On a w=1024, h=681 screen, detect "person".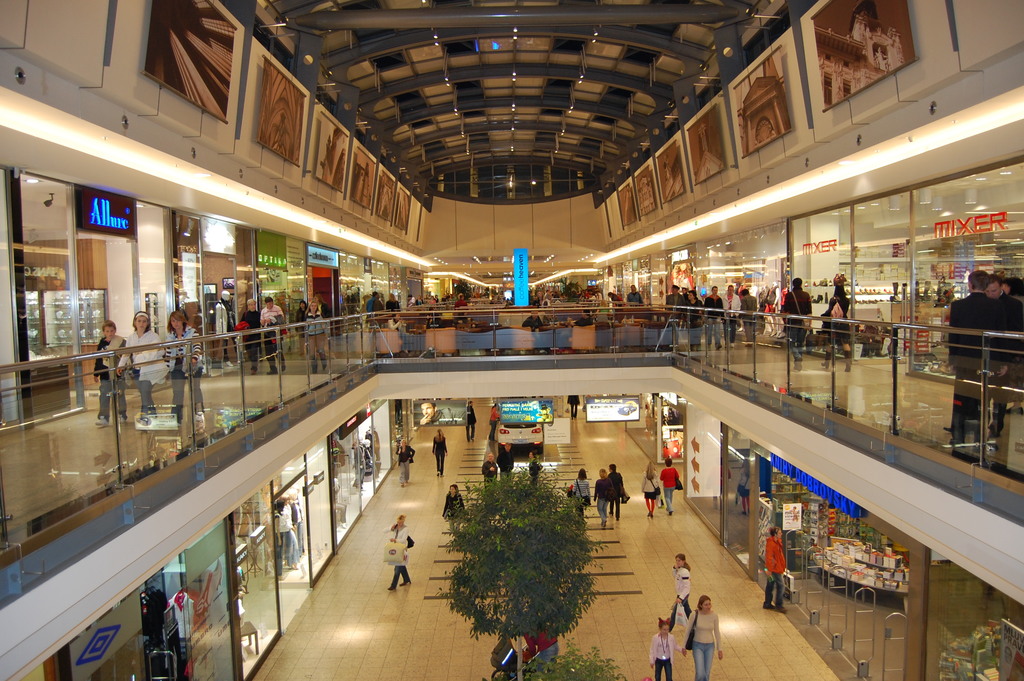
box(593, 472, 609, 530).
